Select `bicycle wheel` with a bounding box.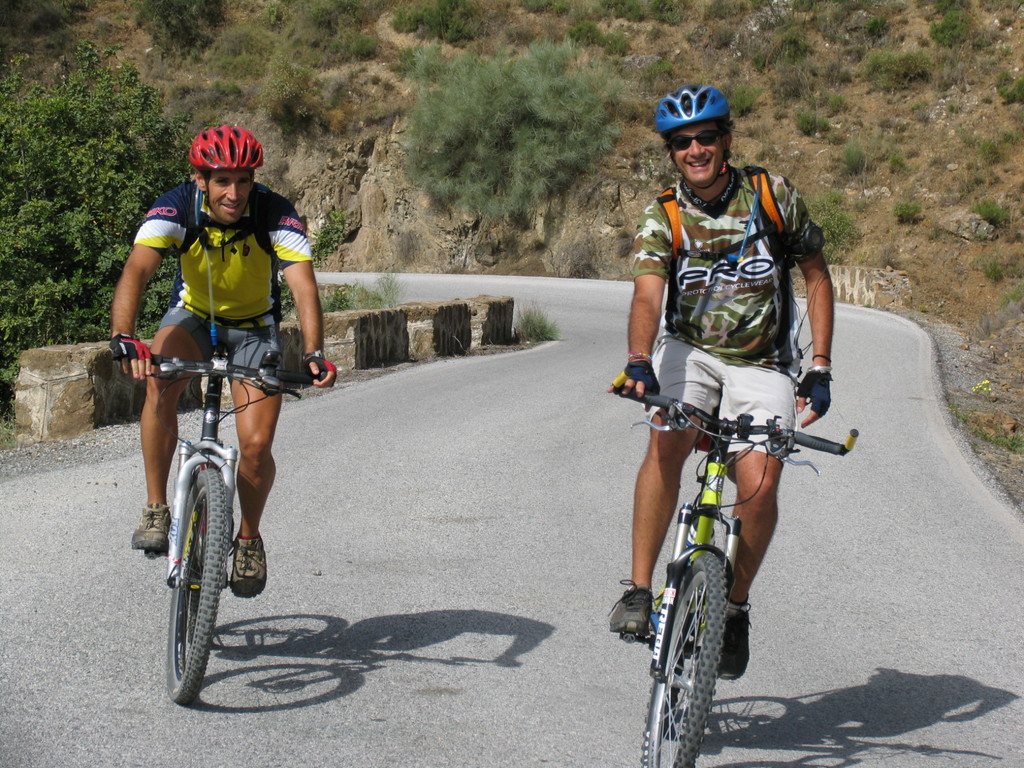
<bbox>643, 543, 732, 767</bbox>.
